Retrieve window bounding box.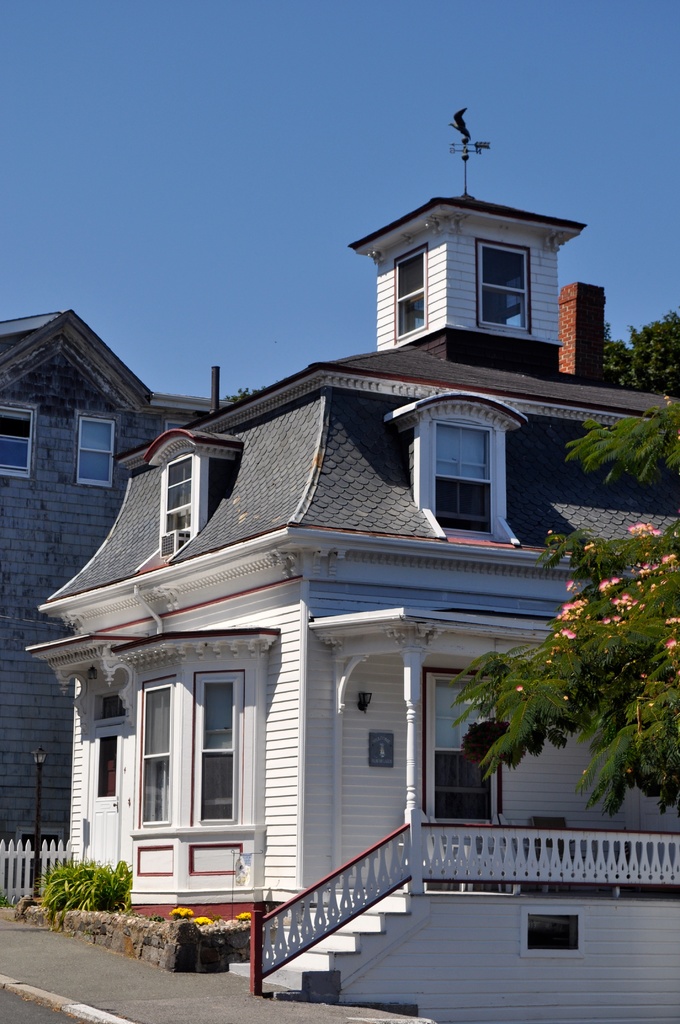
Bounding box: (476, 241, 526, 330).
